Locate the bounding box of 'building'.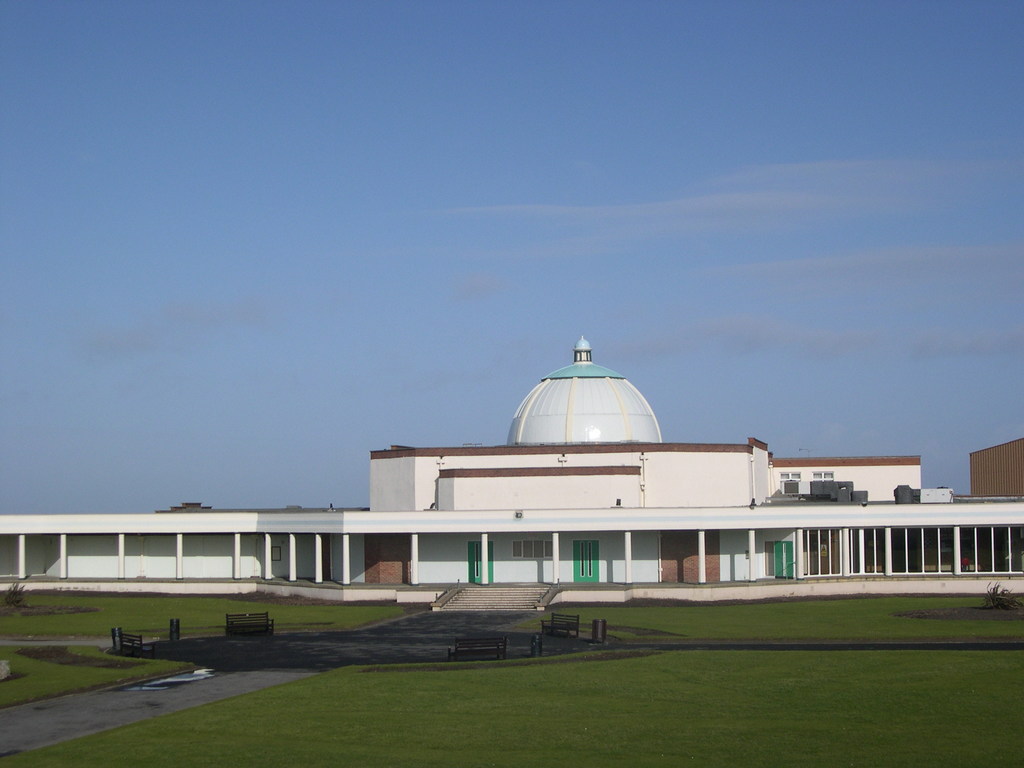
Bounding box: box=[0, 337, 1023, 609].
